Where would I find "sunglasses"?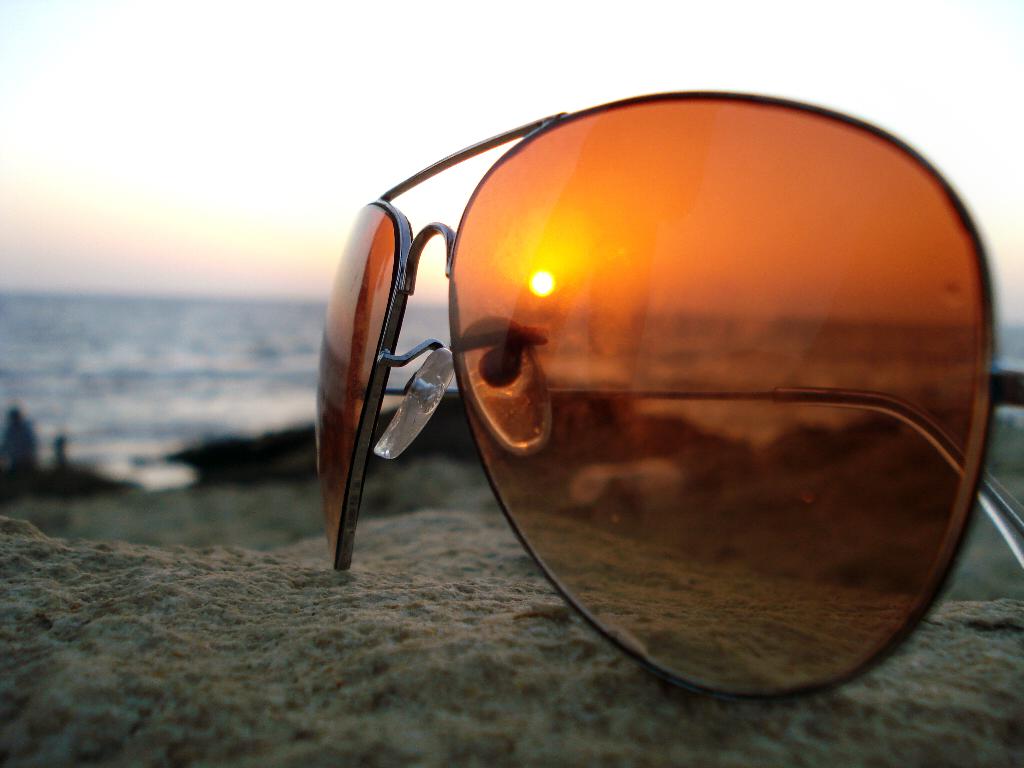
At {"x1": 314, "y1": 90, "x2": 1023, "y2": 701}.
